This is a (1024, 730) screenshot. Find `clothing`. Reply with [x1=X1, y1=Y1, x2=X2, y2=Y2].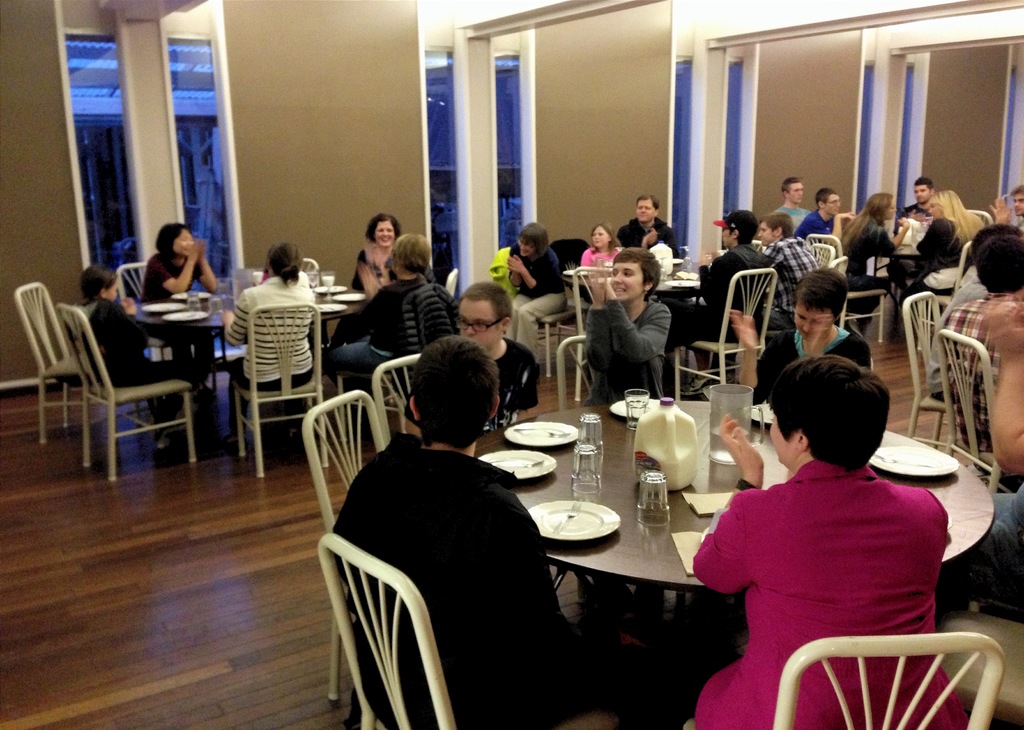
[x1=618, y1=216, x2=682, y2=258].
